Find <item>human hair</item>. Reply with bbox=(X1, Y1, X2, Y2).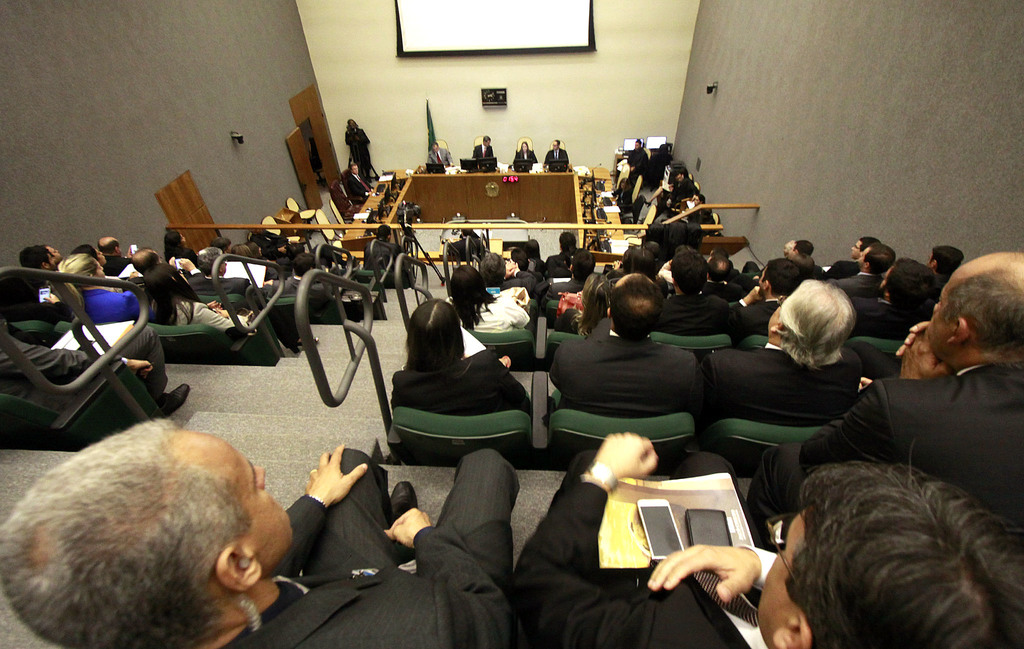
bbox=(140, 262, 219, 325).
